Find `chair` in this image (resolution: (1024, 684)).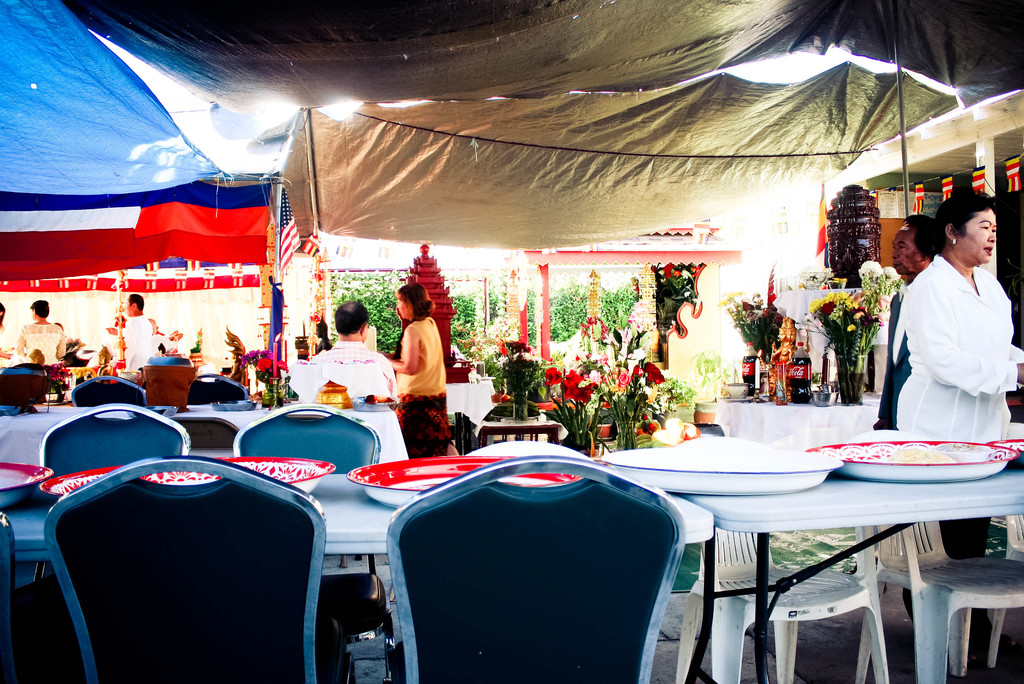
BBox(230, 402, 395, 683).
